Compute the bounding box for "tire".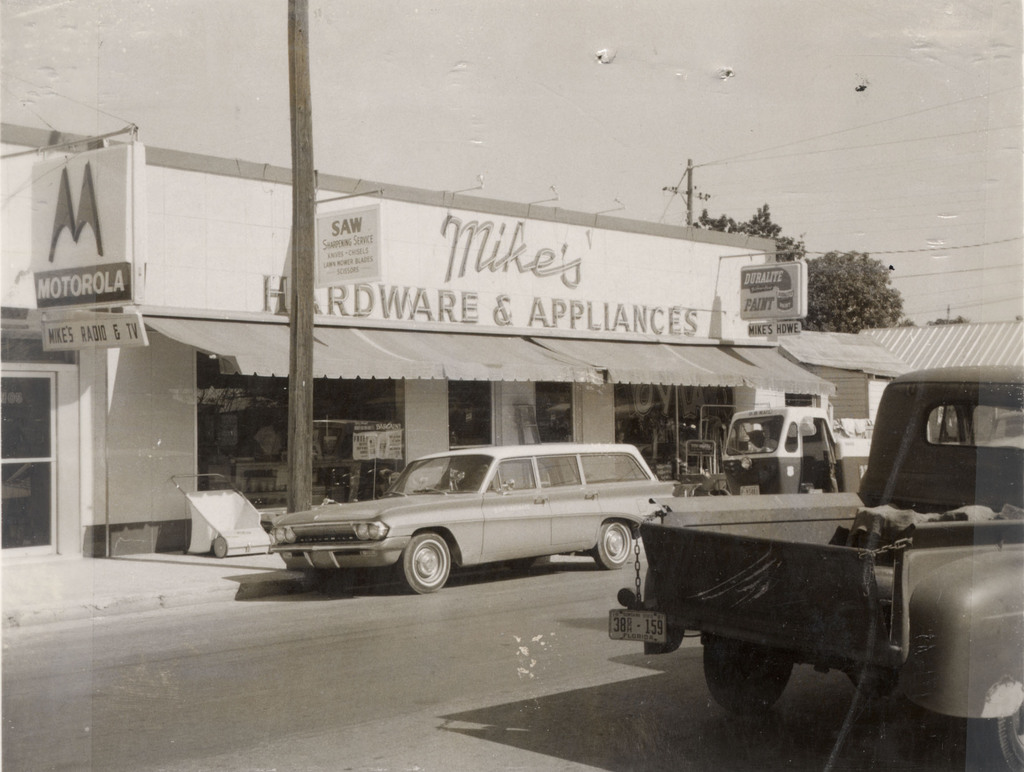
(595, 520, 632, 569).
